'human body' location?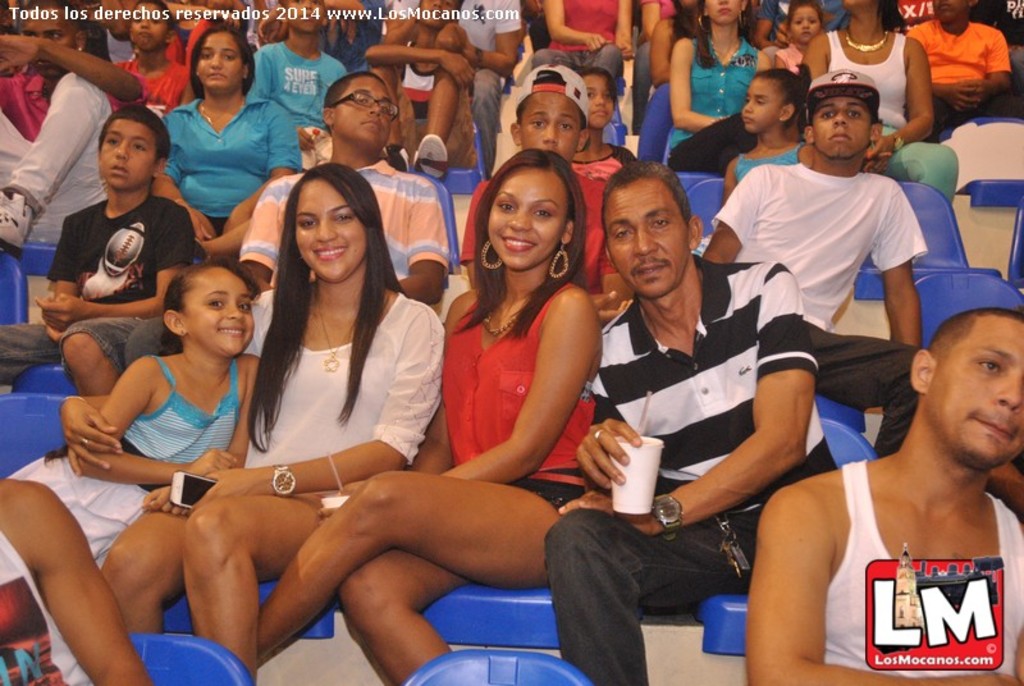
BBox(0, 480, 163, 685)
